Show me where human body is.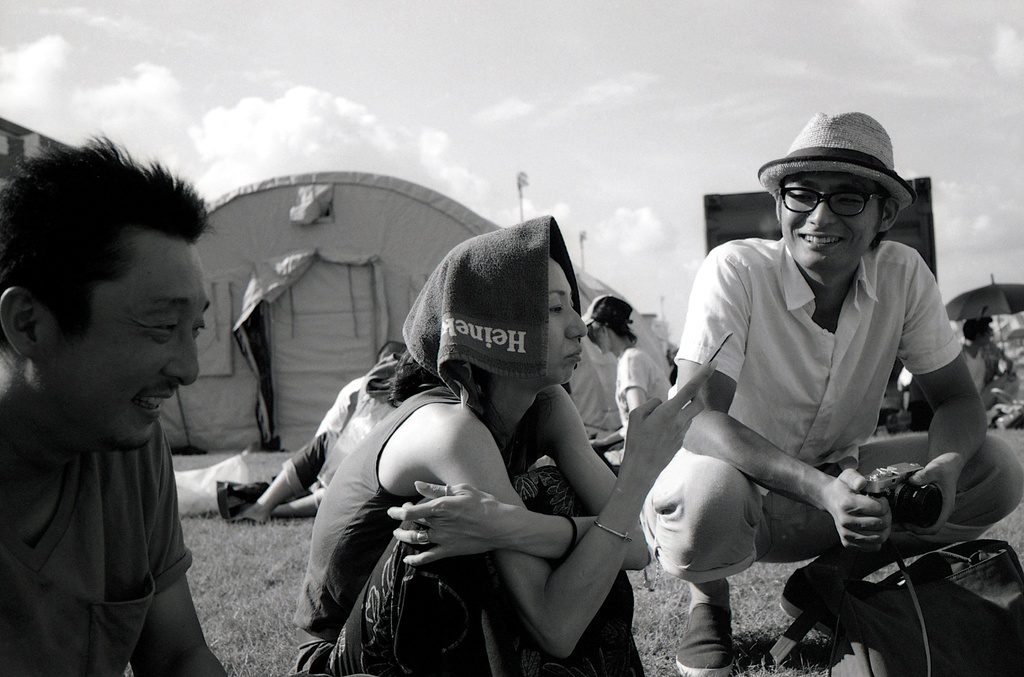
human body is at bbox=[591, 348, 676, 453].
